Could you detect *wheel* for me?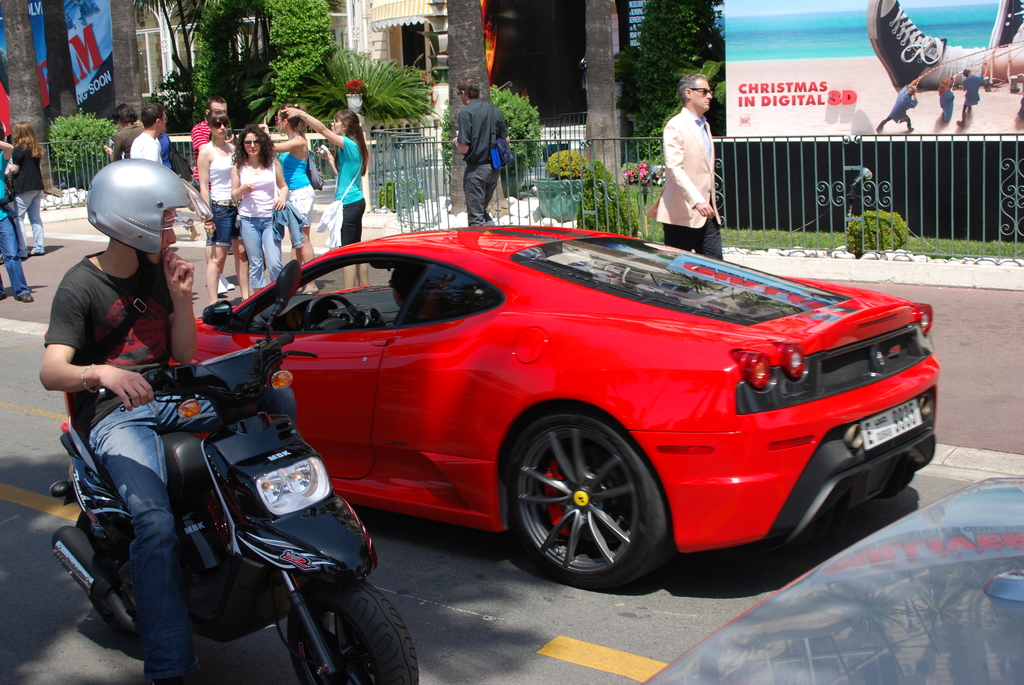
Detection result: crop(508, 416, 663, 584).
